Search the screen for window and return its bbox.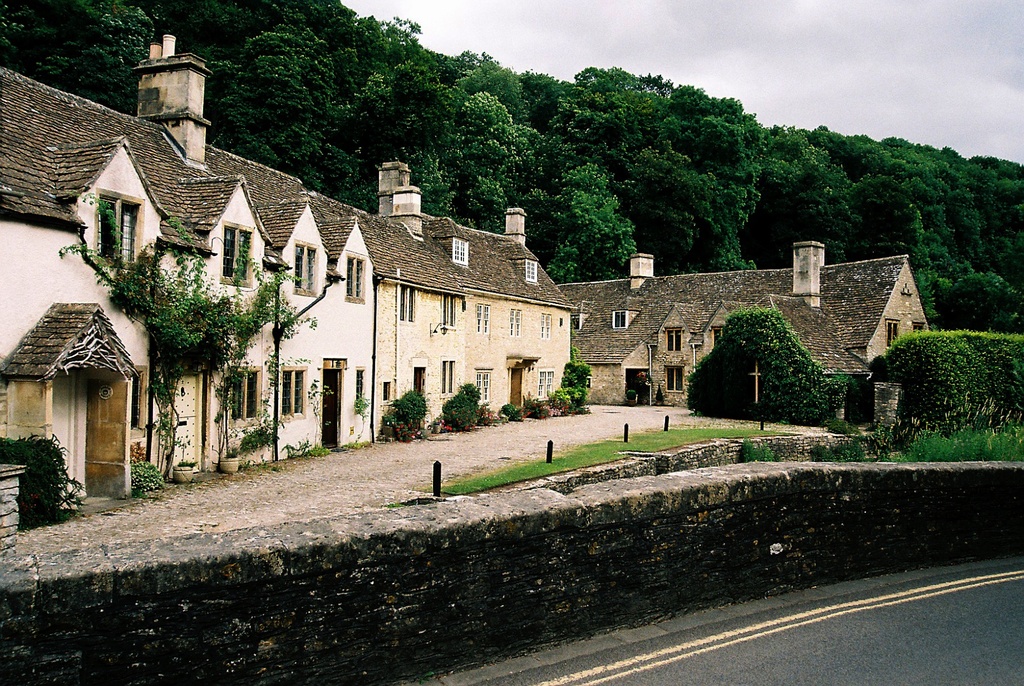
Found: box(342, 250, 368, 305).
